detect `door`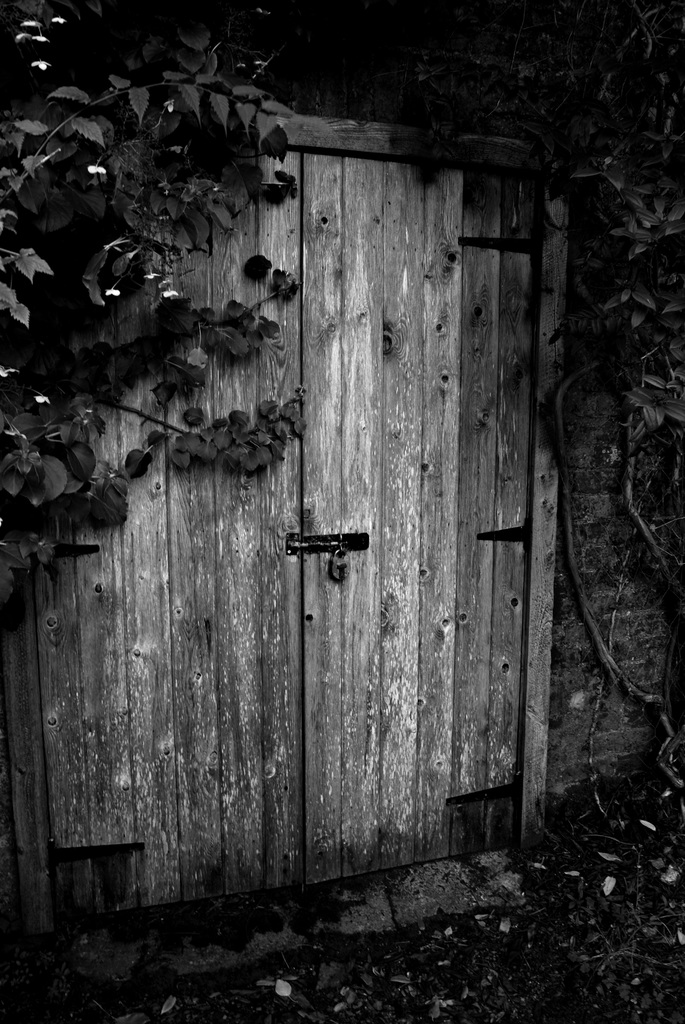
BBox(78, 80, 599, 950)
